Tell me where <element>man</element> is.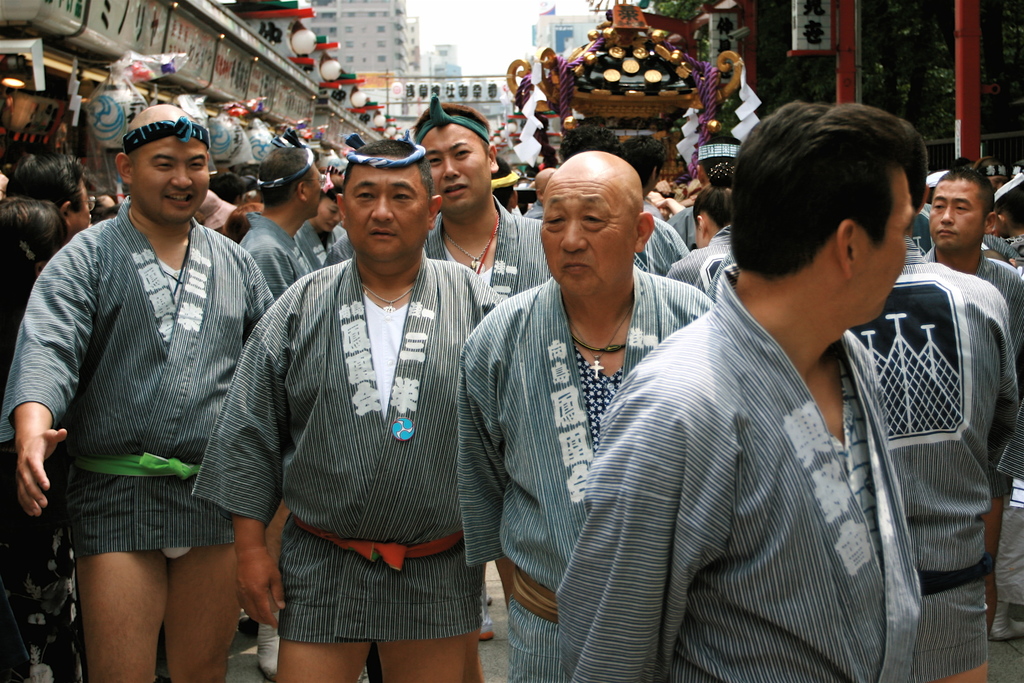
<element>man</element> is at 5:104:273:682.
